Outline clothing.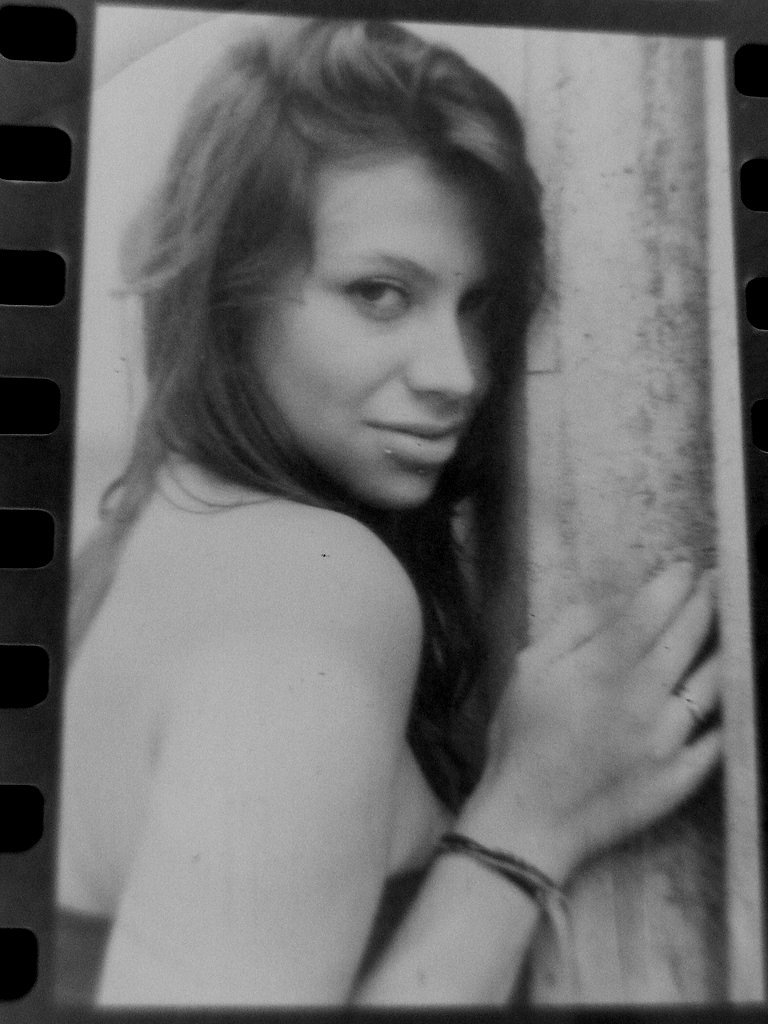
Outline: [58,840,462,1023].
